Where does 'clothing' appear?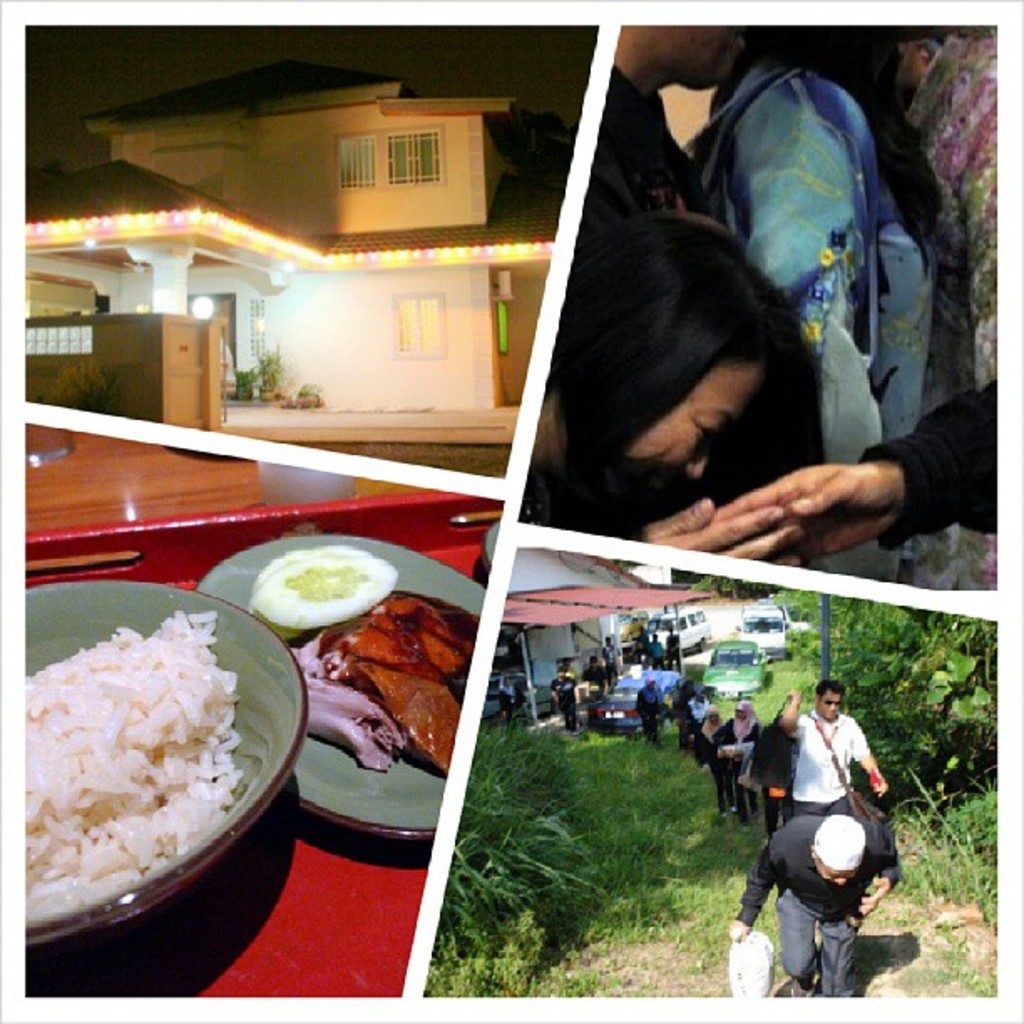
Appears at box=[755, 721, 793, 837].
